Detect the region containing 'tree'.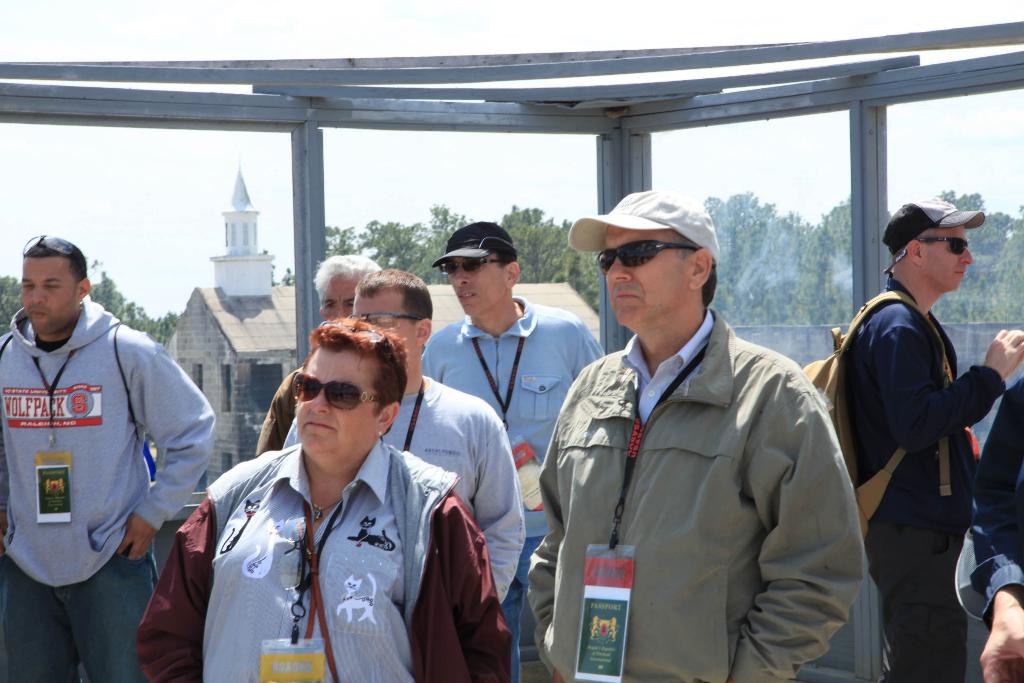
<bbox>796, 197, 856, 336</bbox>.
